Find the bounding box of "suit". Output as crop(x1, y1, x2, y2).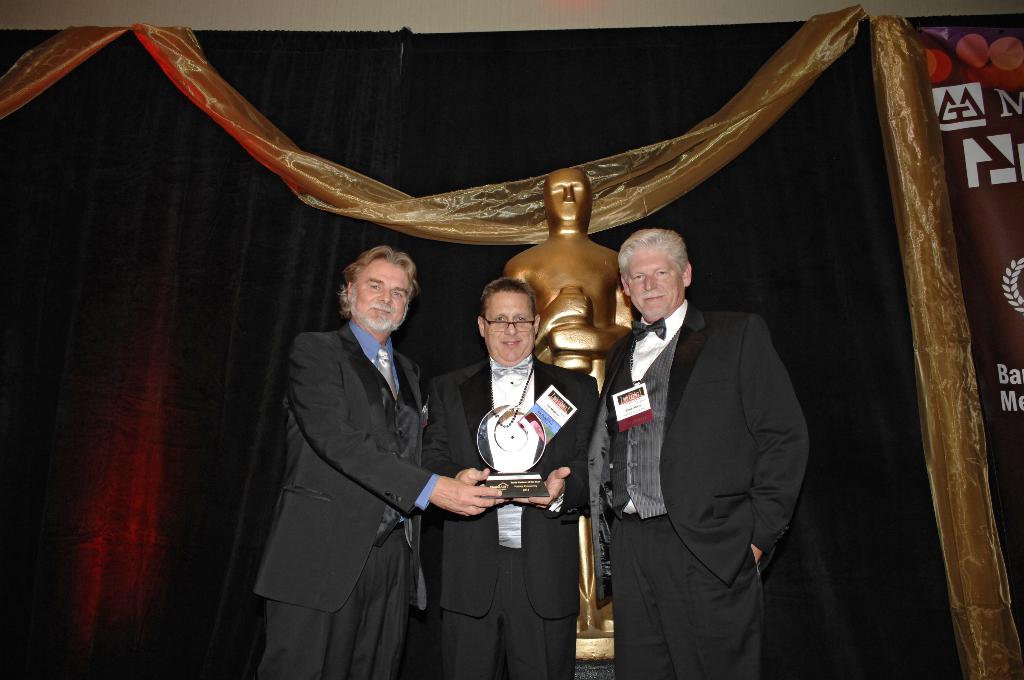
crop(421, 355, 604, 679).
